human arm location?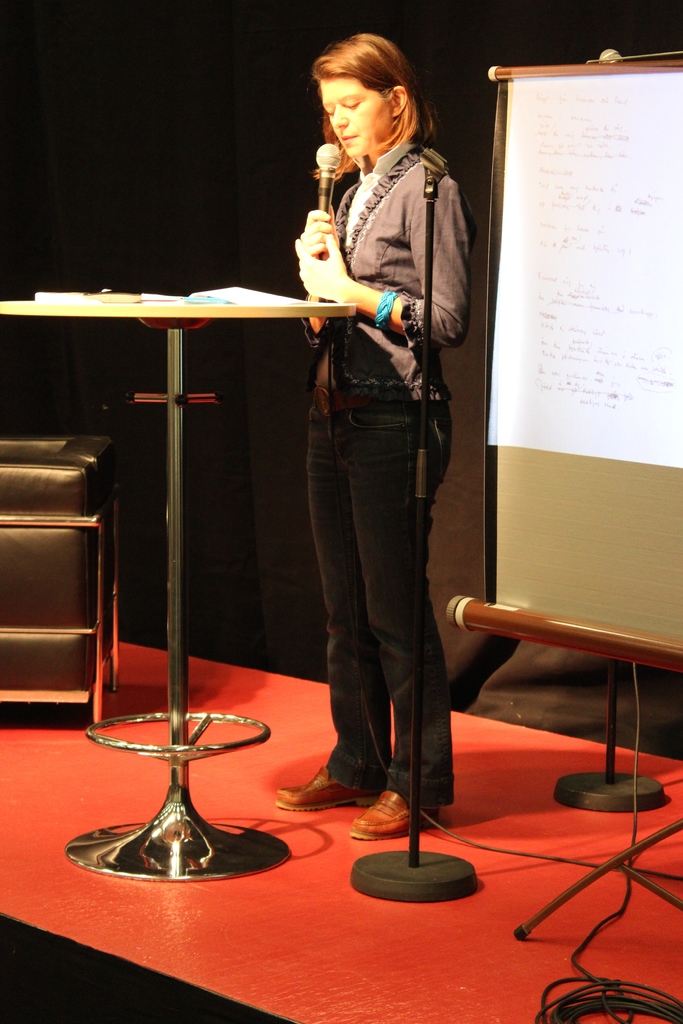
[299, 178, 468, 345]
